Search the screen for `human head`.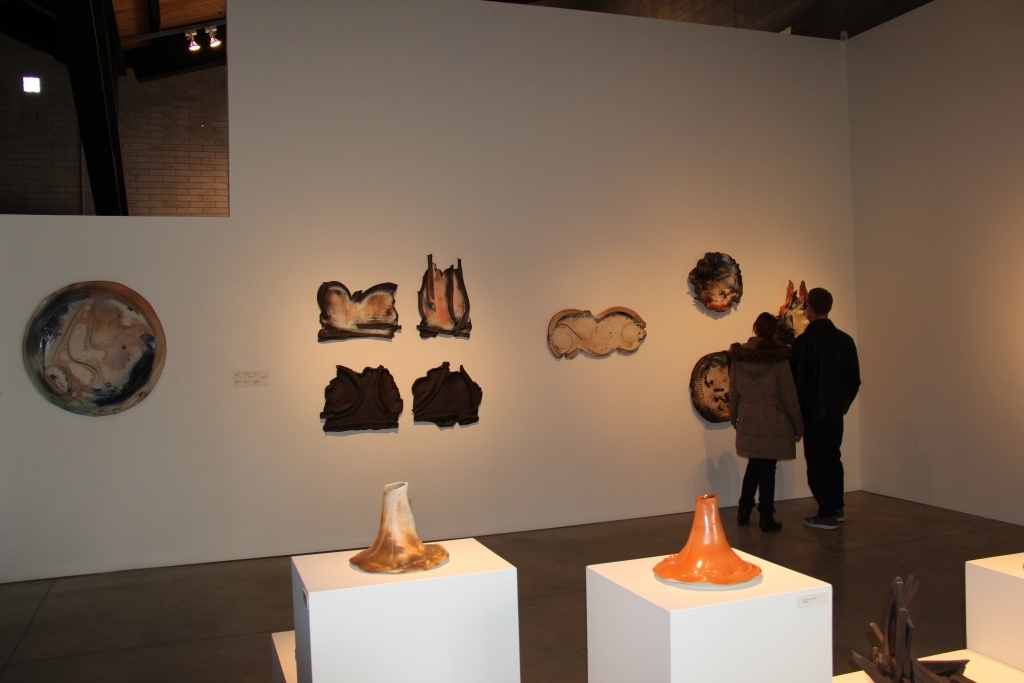
Found at (804,289,833,319).
